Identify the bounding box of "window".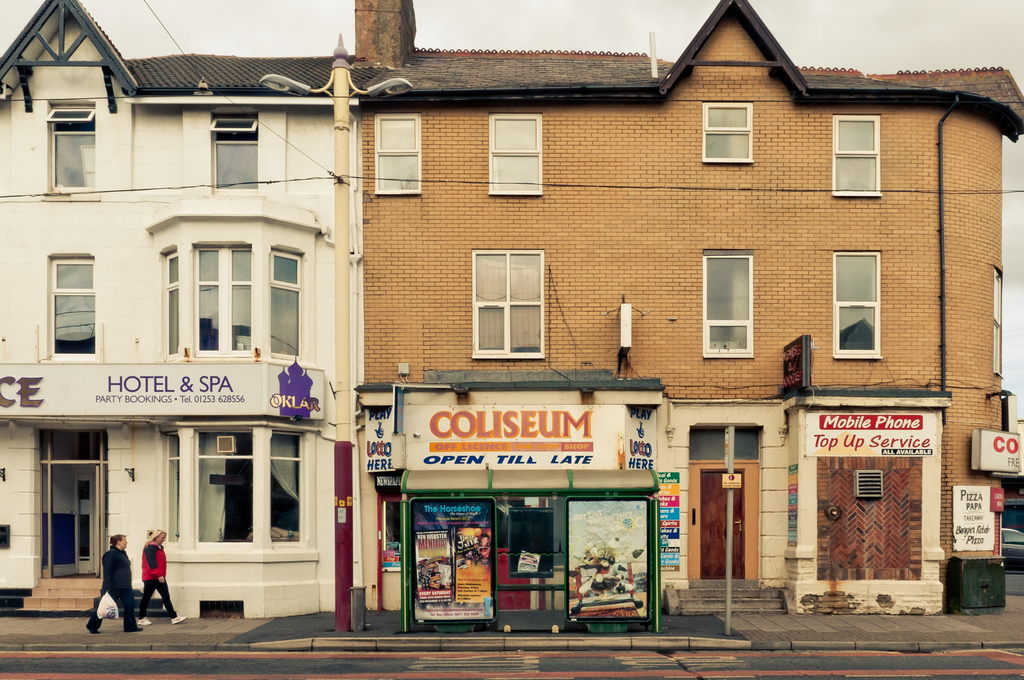
bbox=(994, 271, 1002, 371).
